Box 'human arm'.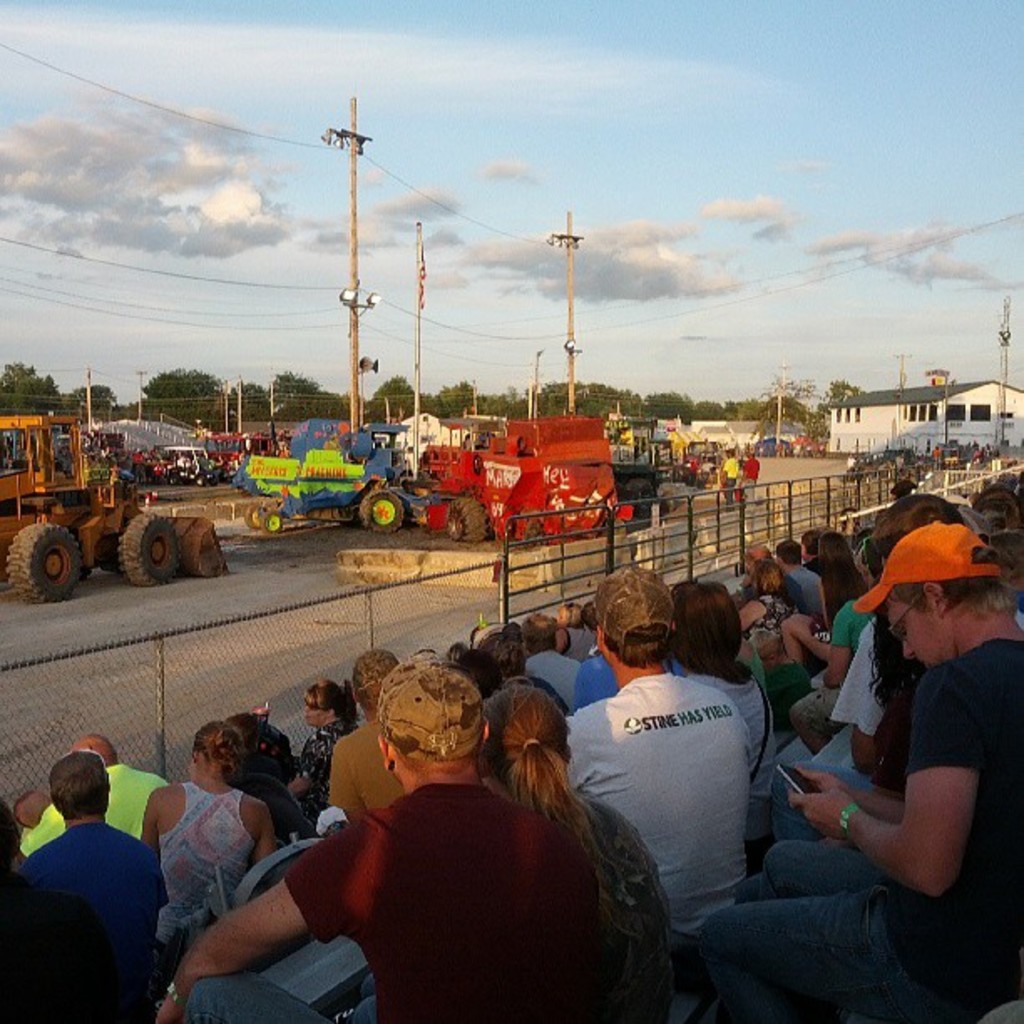
Rect(157, 813, 373, 1022).
